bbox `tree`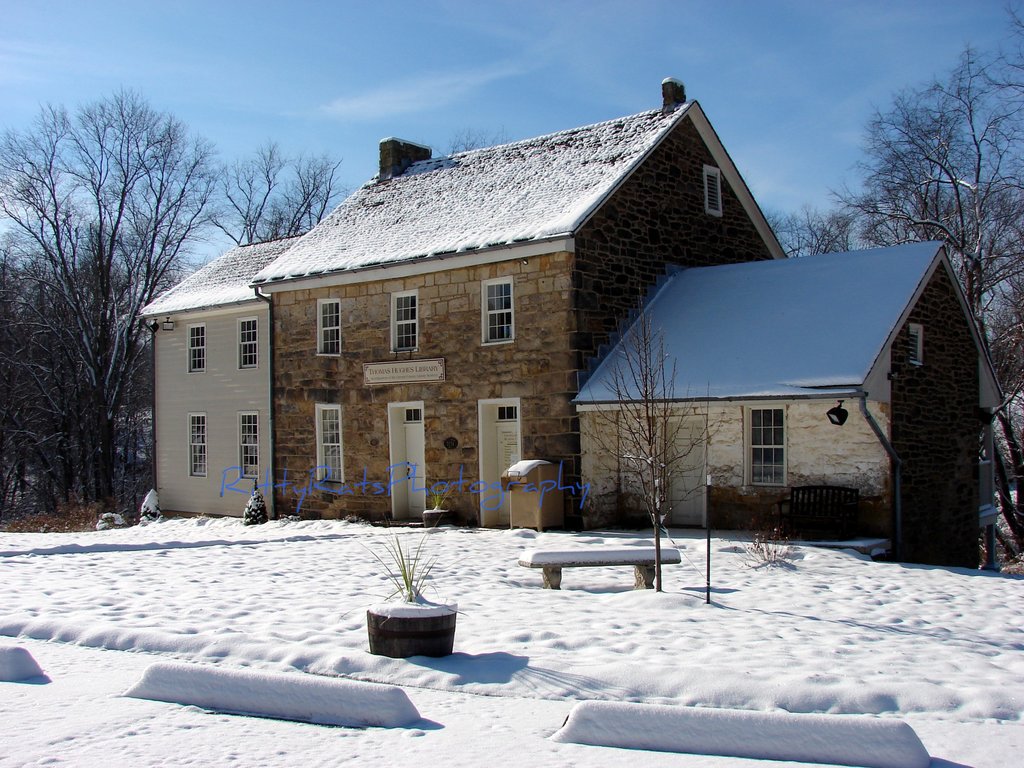
rect(600, 302, 716, 573)
